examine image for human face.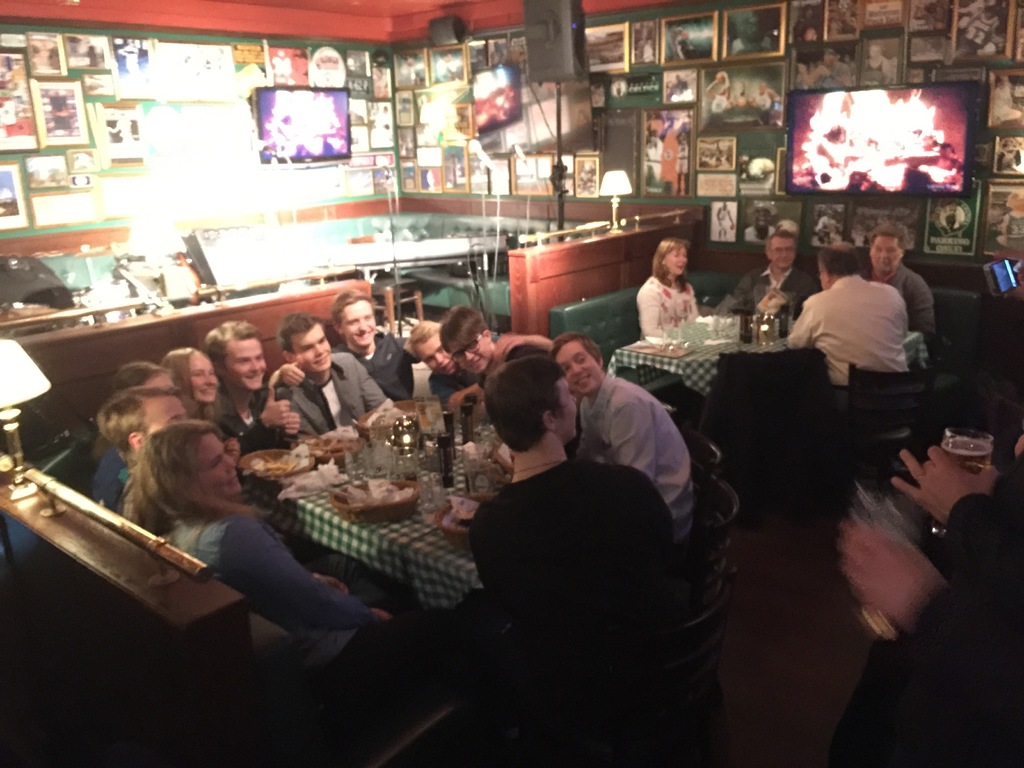
Examination result: 186 352 216 403.
